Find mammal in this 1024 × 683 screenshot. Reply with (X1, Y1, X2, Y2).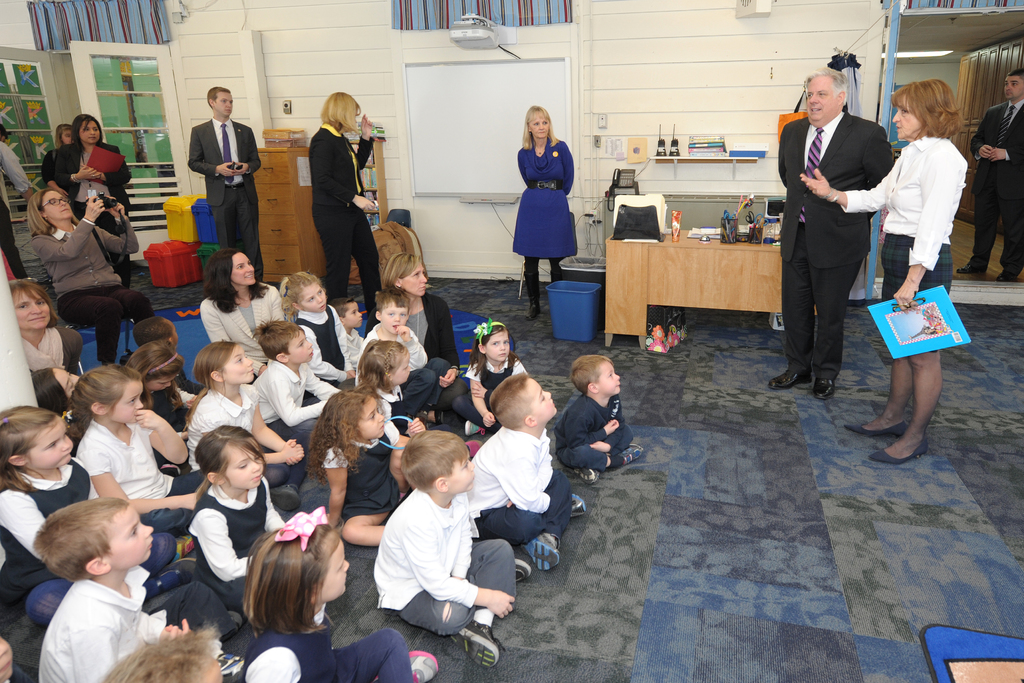
(63, 358, 214, 533).
